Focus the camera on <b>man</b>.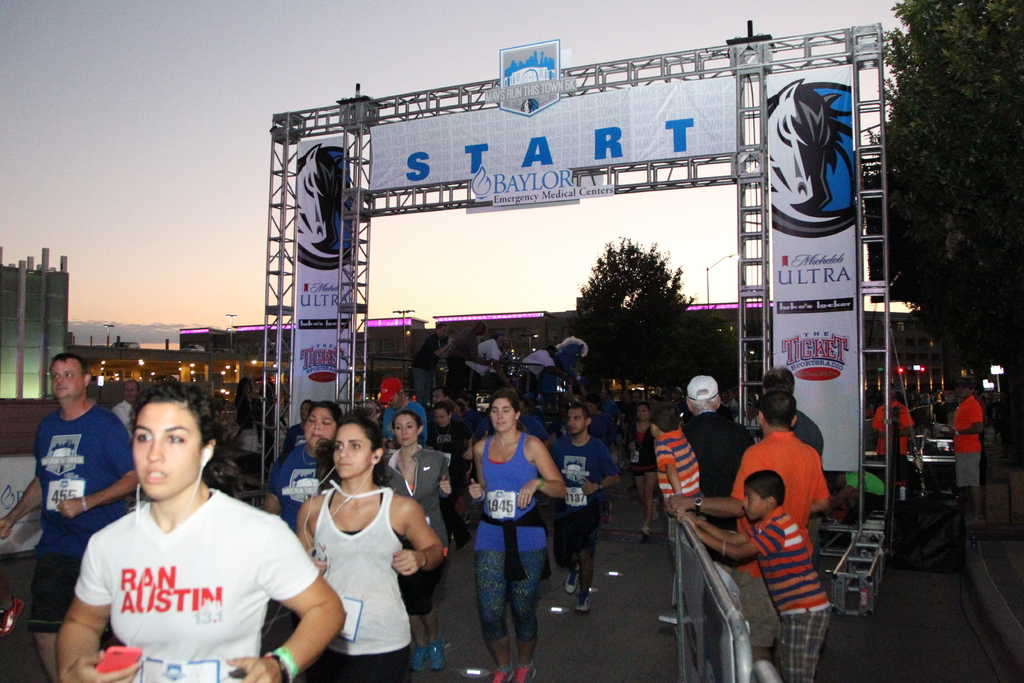
Focus region: Rect(939, 378, 985, 537).
